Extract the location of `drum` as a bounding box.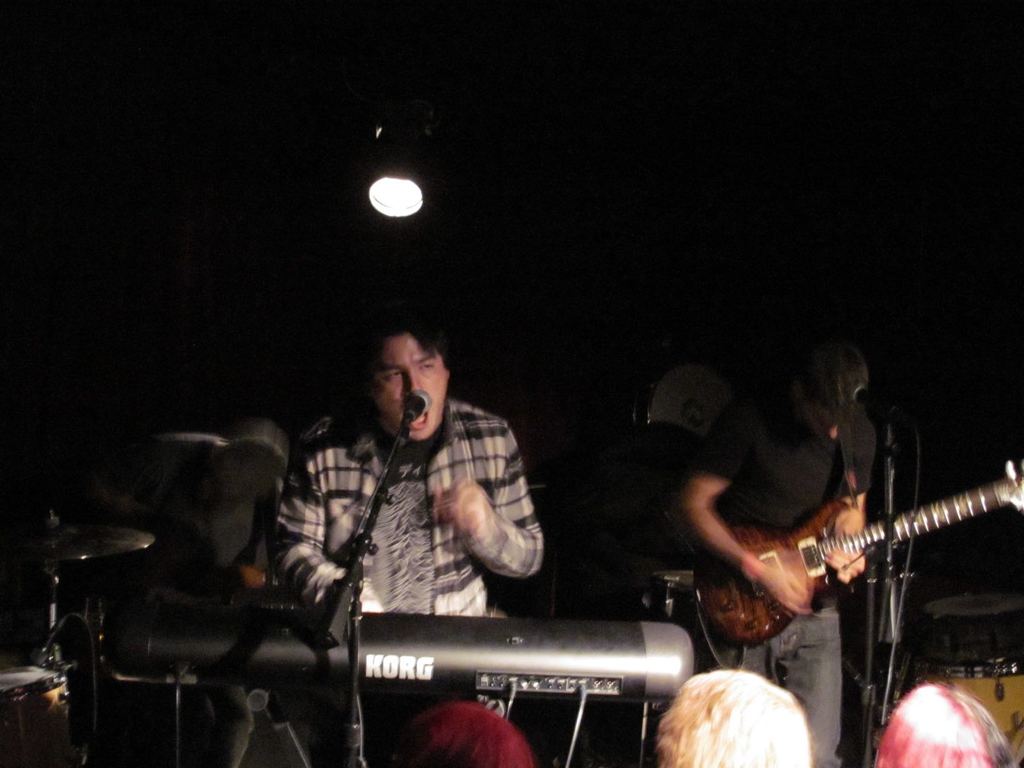
<region>0, 665, 65, 767</region>.
